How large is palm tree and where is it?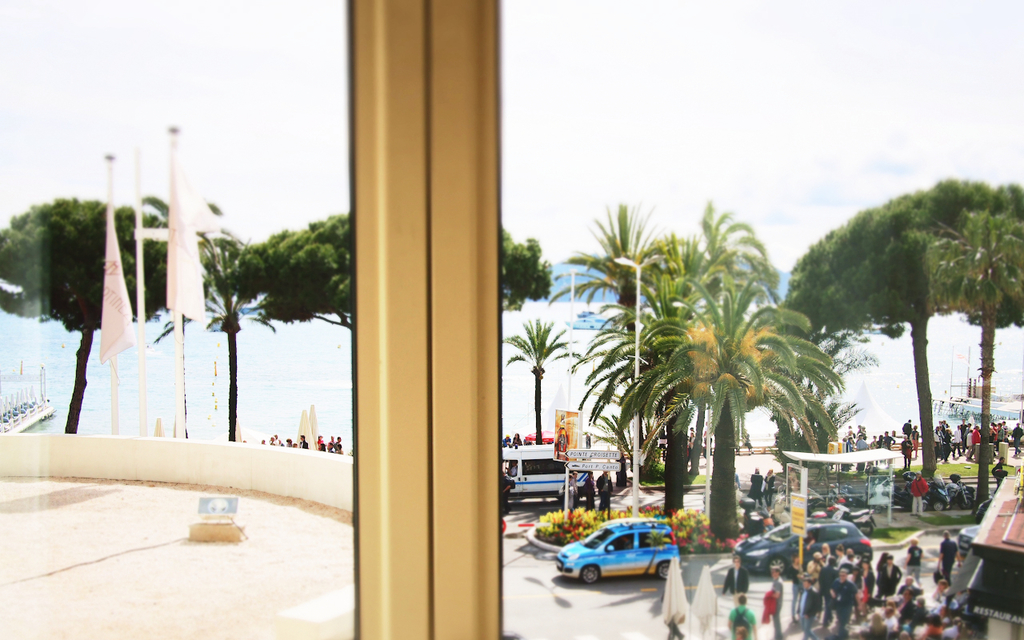
Bounding box: 564/210/662/458.
